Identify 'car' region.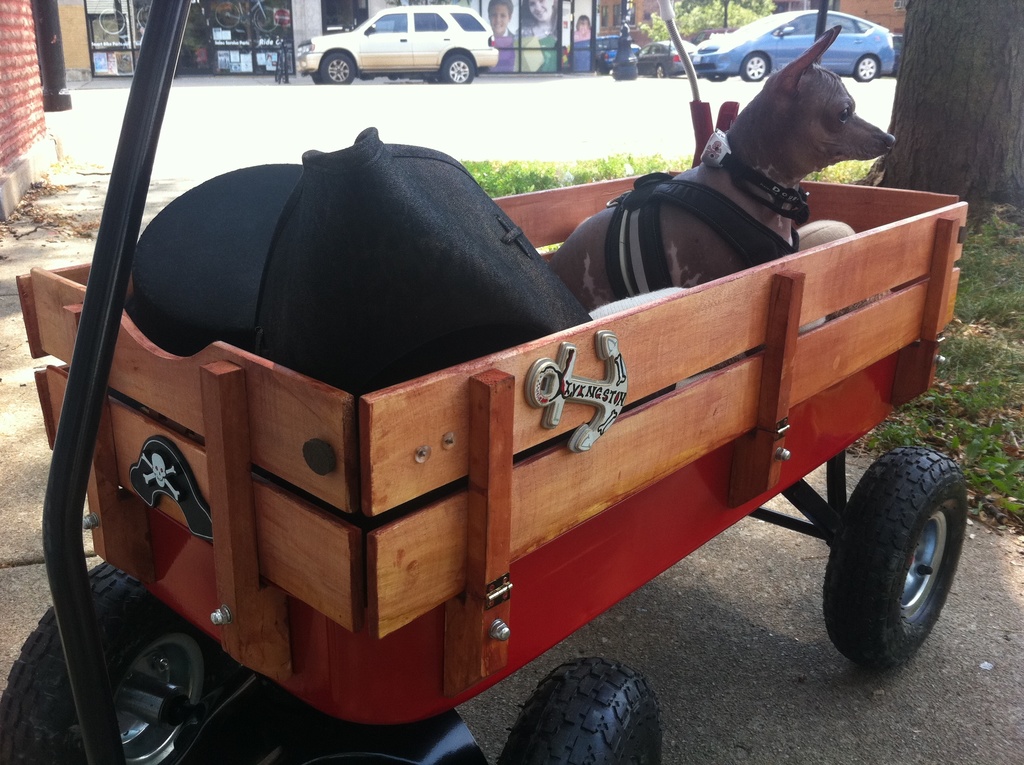
Region: box=[894, 30, 906, 71].
